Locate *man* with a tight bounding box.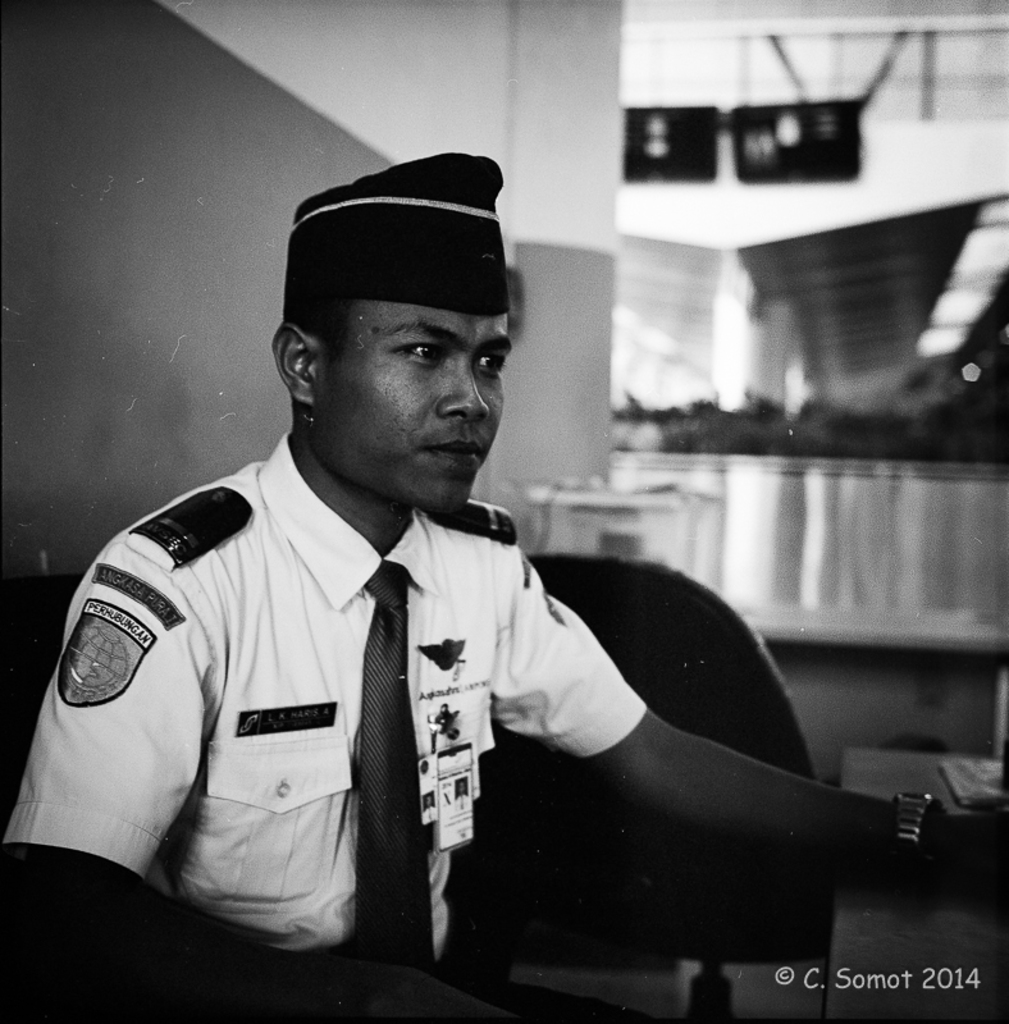
<bbox>49, 180, 844, 996</bbox>.
